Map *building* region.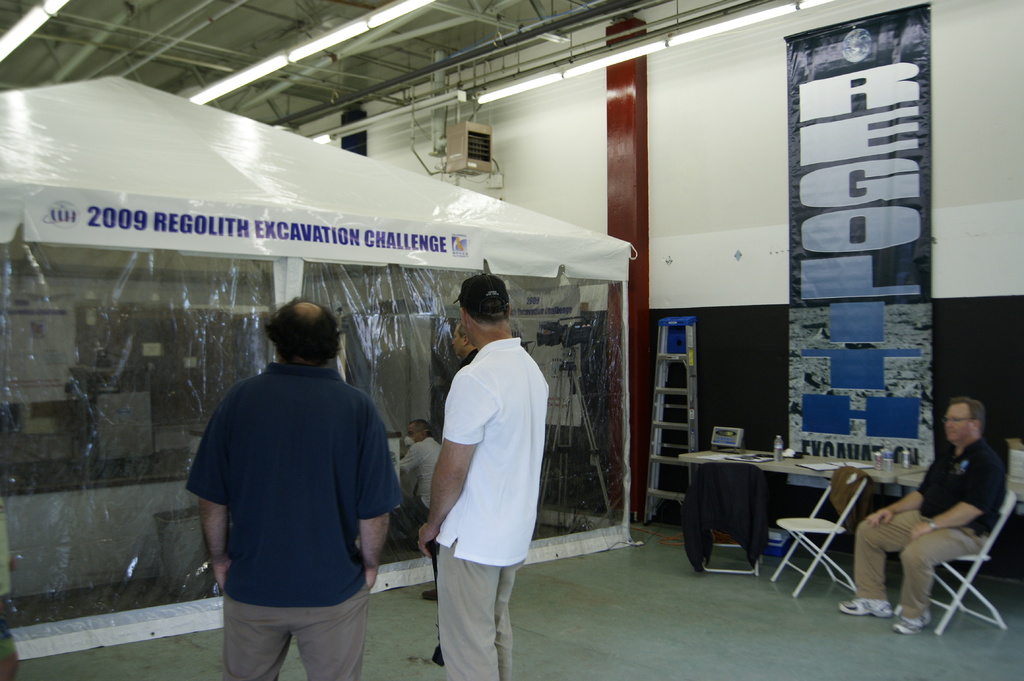
Mapped to (x1=0, y1=0, x2=1023, y2=680).
